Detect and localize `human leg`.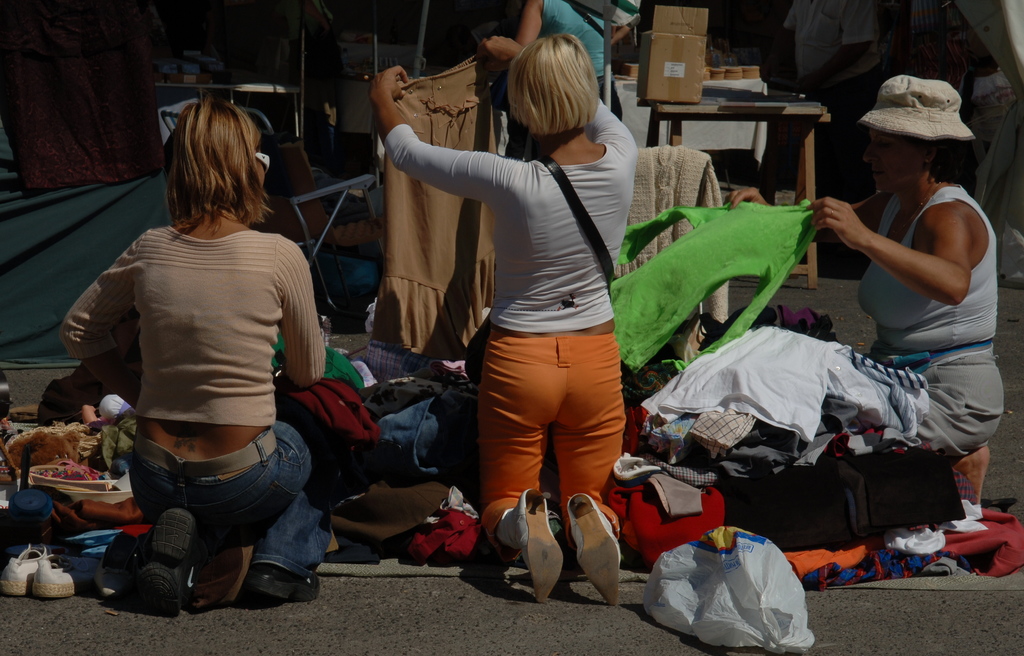
Localized at box(239, 446, 339, 611).
